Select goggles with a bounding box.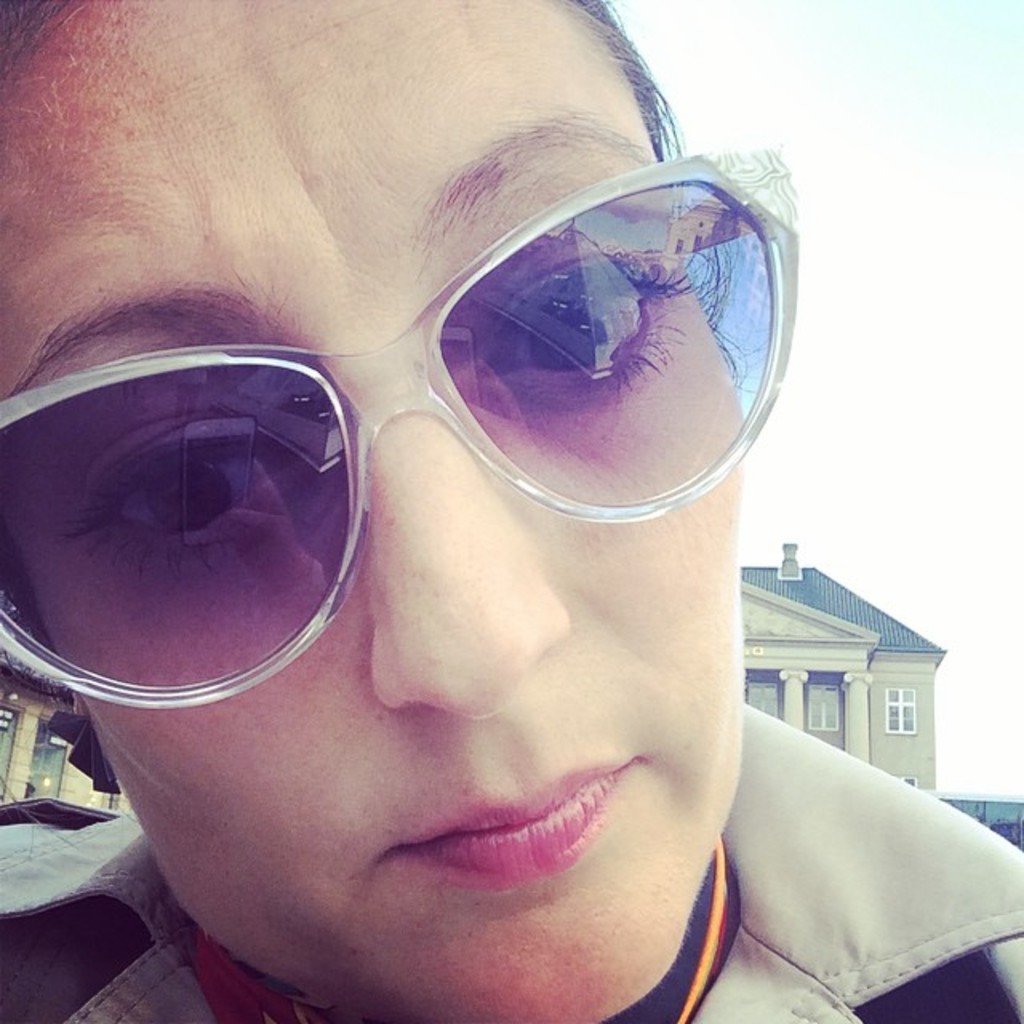
l=0, t=149, r=800, b=709.
